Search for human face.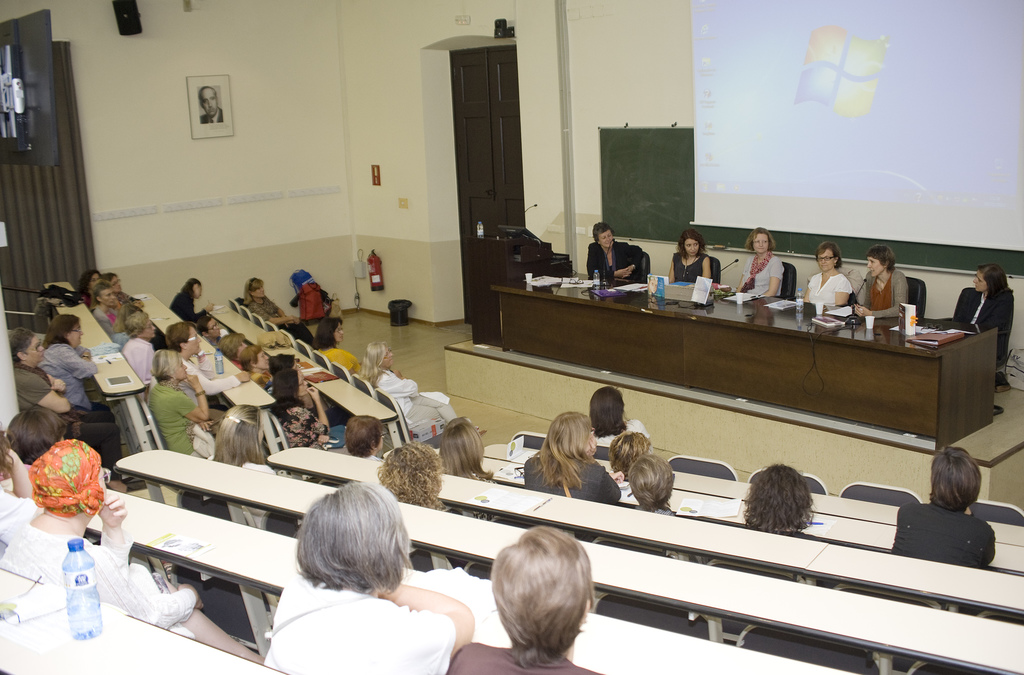
Found at <box>174,358,186,384</box>.
